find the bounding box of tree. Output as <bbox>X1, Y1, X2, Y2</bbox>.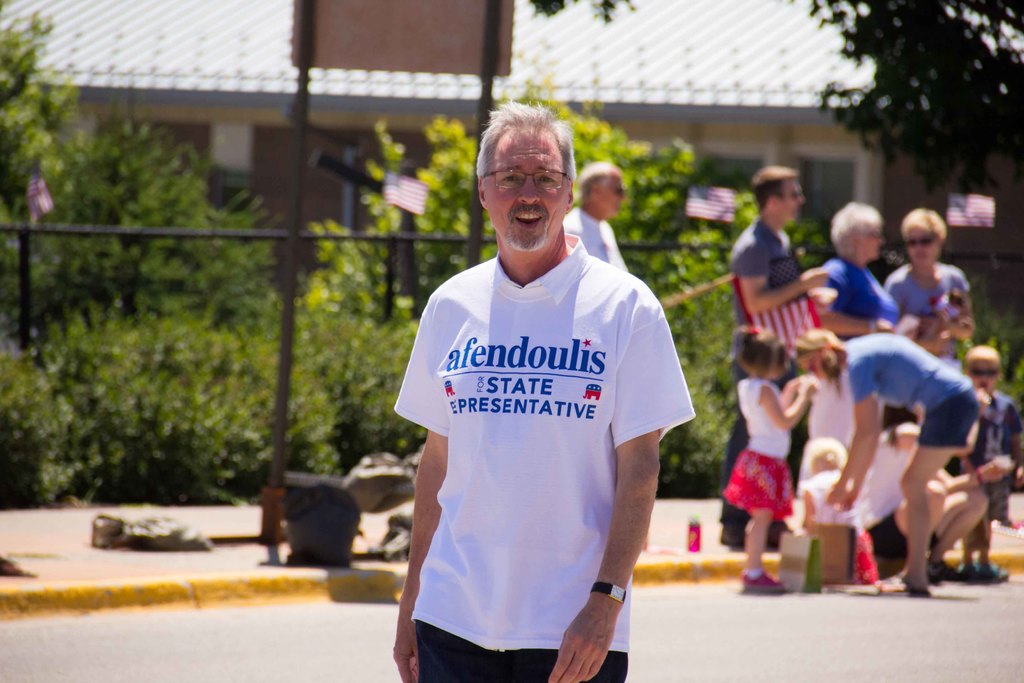
<bbox>646, 183, 823, 486</bbox>.
